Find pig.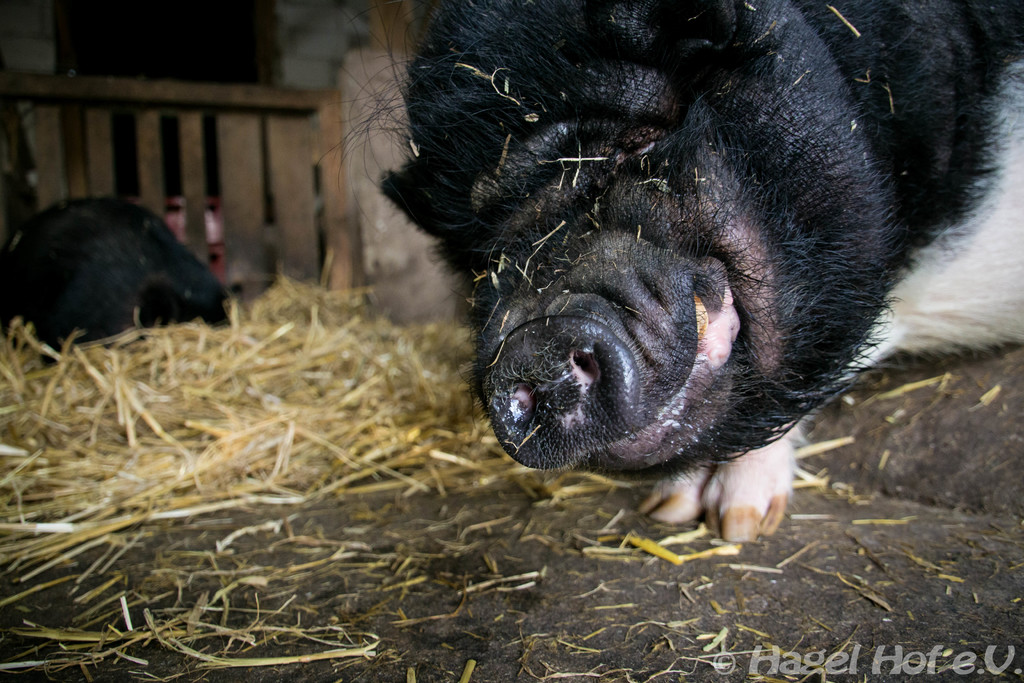
6 197 232 366.
